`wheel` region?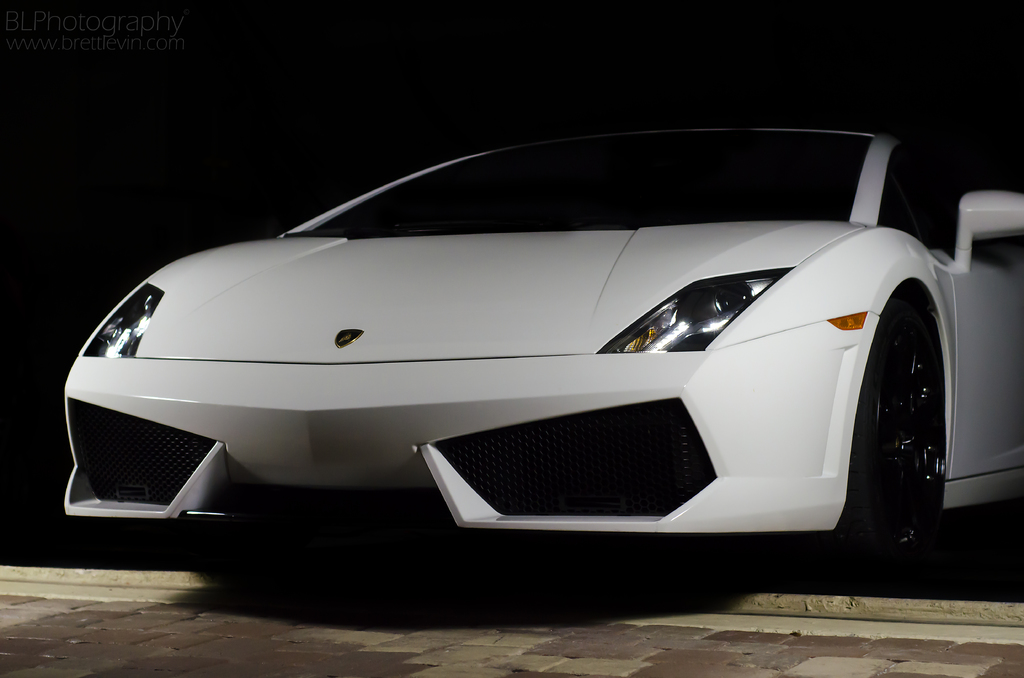
{"x1": 819, "y1": 284, "x2": 955, "y2": 588}
